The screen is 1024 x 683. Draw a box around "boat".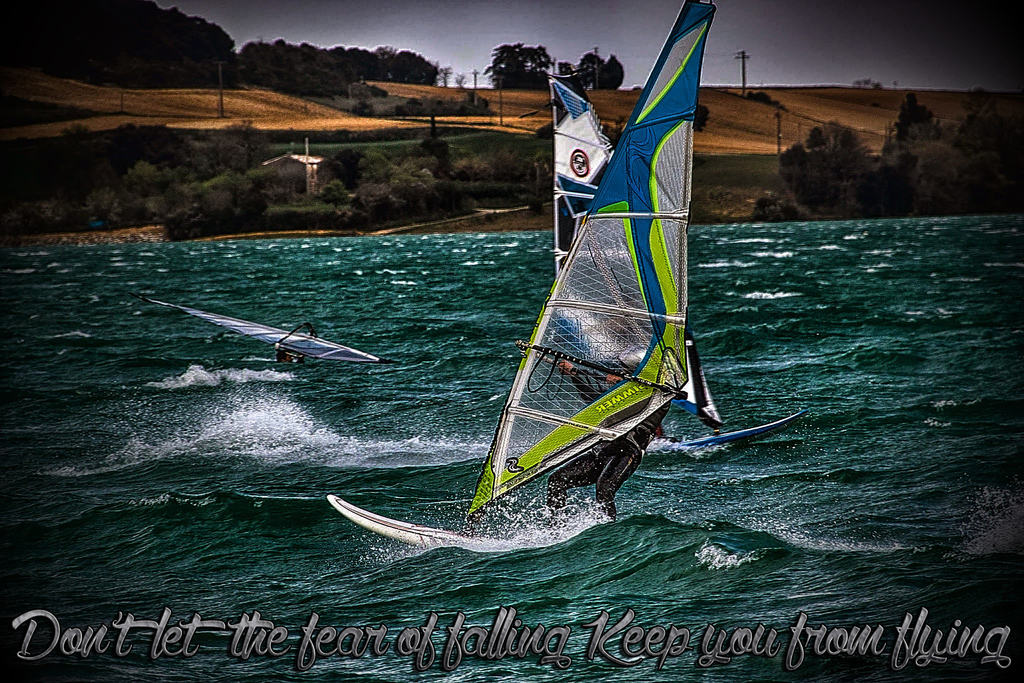
(139,294,384,366).
